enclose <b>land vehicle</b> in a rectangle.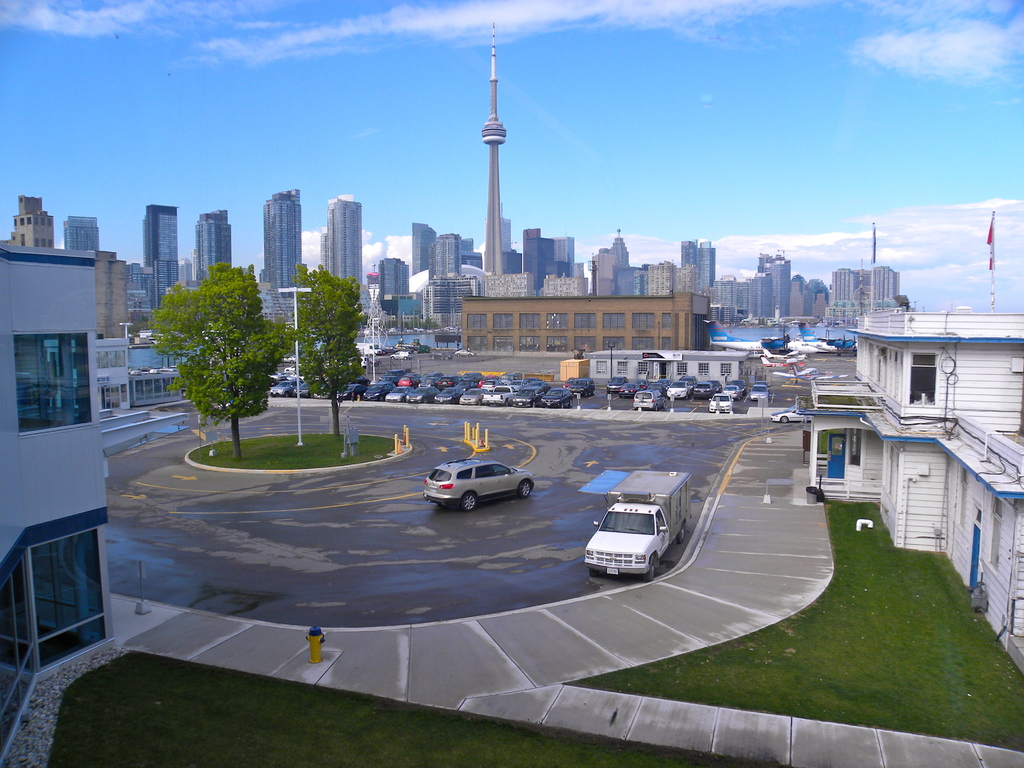
{"x1": 569, "y1": 376, "x2": 597, "y2": 399}.
